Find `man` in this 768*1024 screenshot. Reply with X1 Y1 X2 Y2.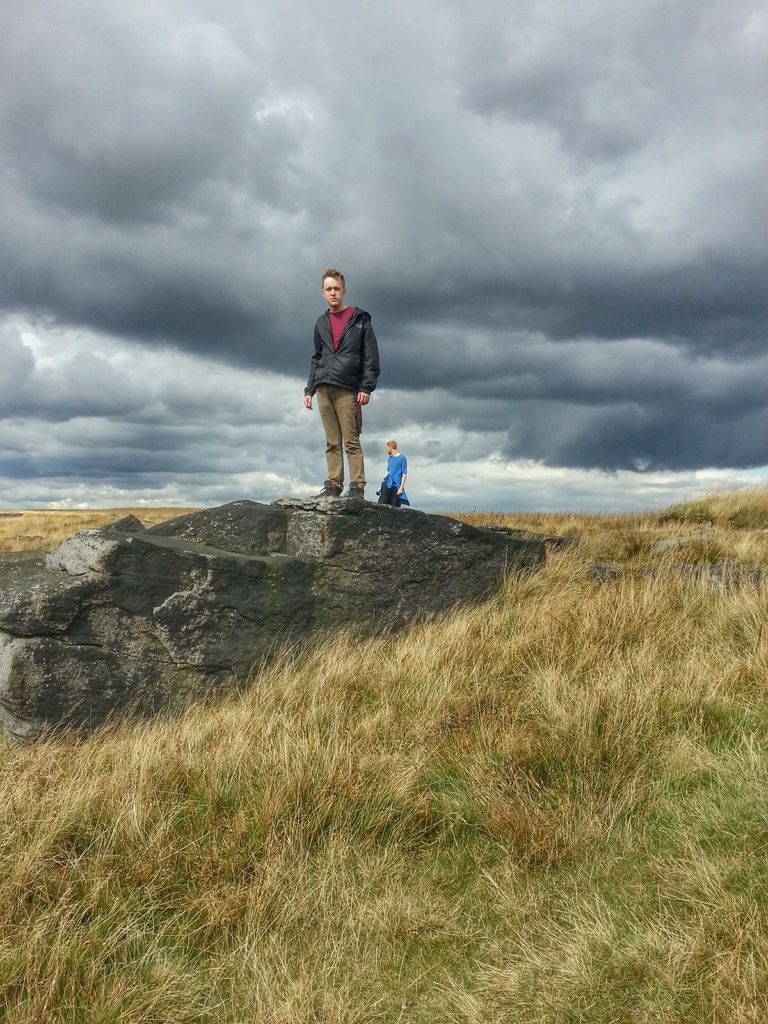
290 267 394 506.
